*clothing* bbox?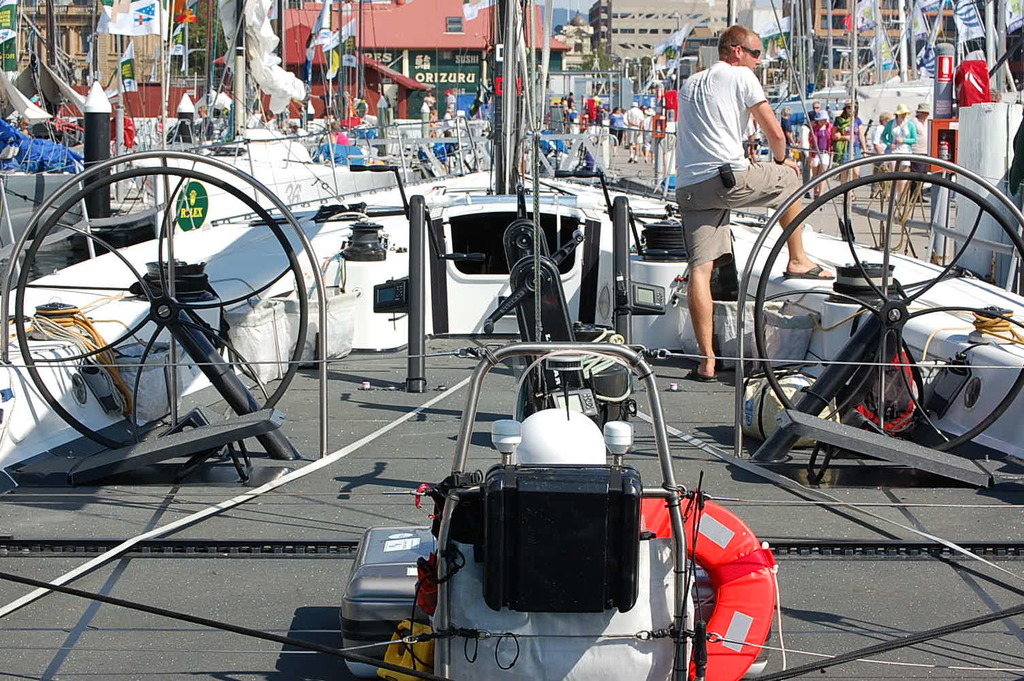
[908, 120, 933, 178]
